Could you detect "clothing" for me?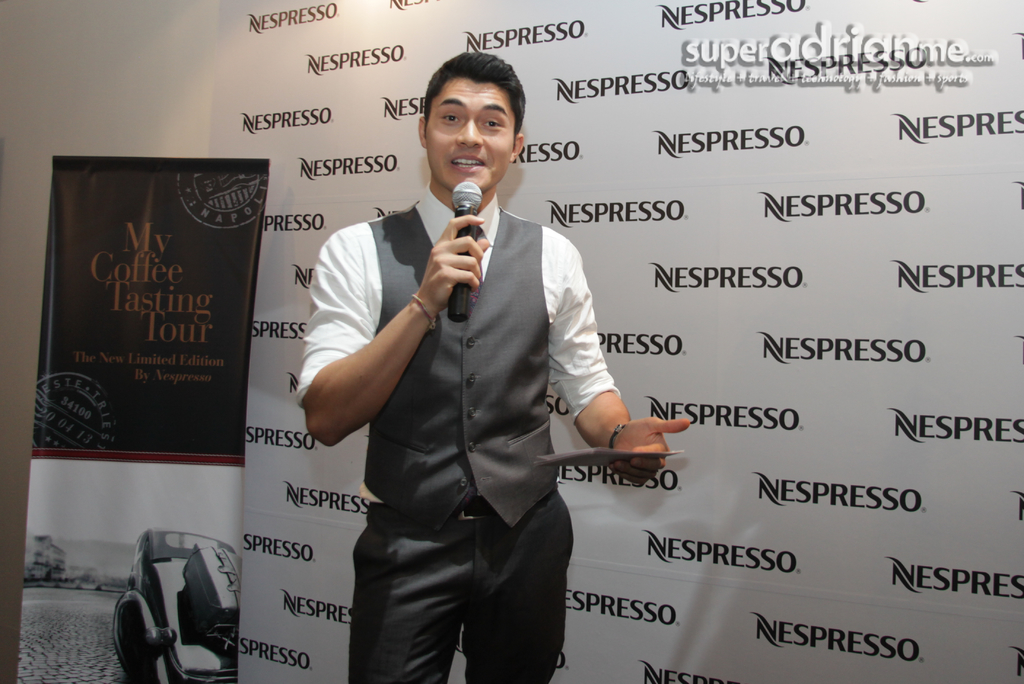
Detection result: [302, 195, 693, 683].
